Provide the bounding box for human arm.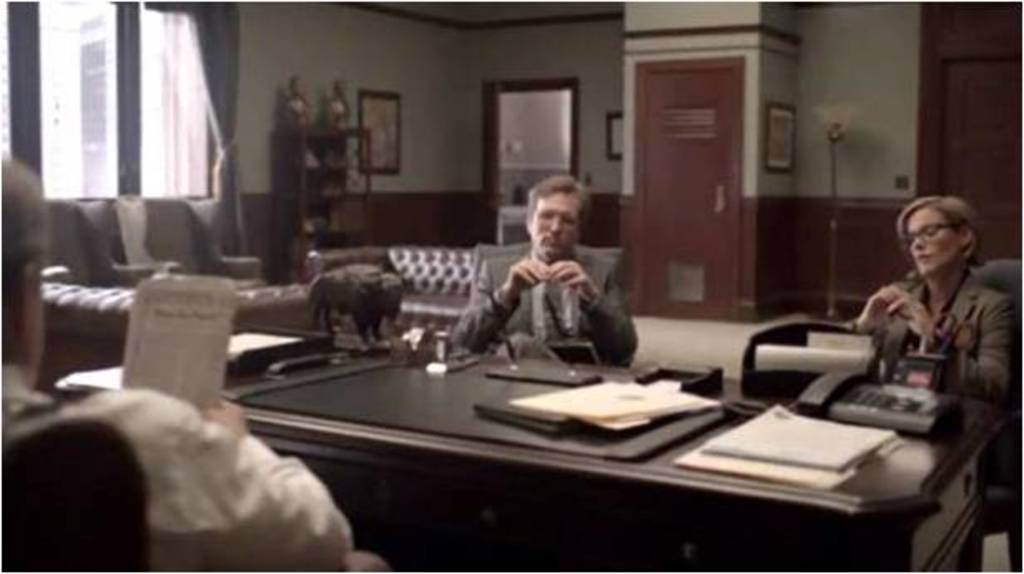
{"left": 121, "top": 384, "right": 356, "bottom": 571}.
